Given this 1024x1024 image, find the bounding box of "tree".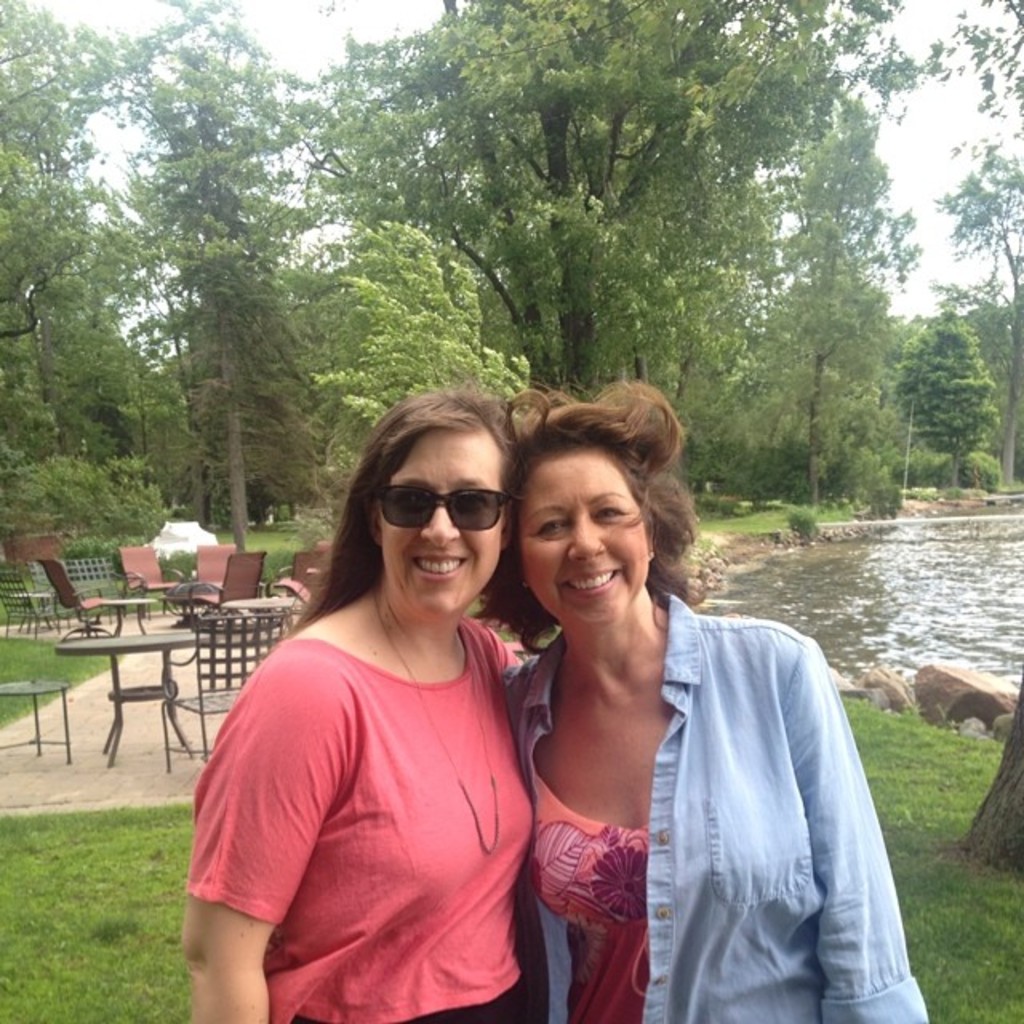
crop(933, 0, 1022, 483).
